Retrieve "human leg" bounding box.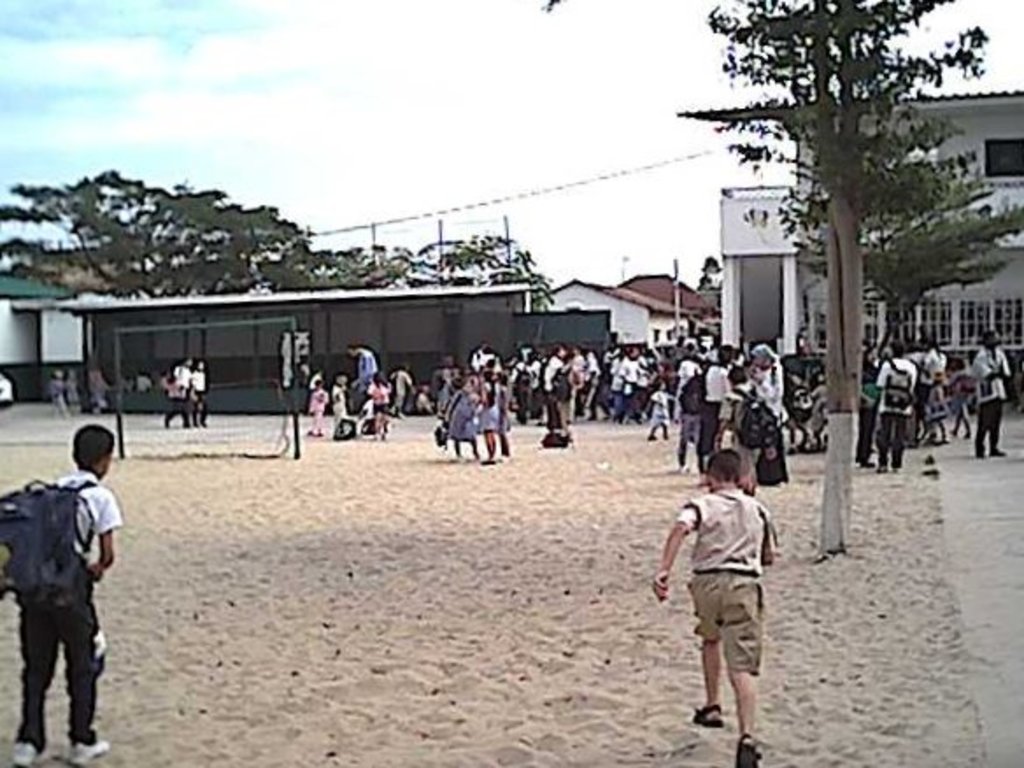
Bounding box: <region>691, 638, 719, 728</region>.
